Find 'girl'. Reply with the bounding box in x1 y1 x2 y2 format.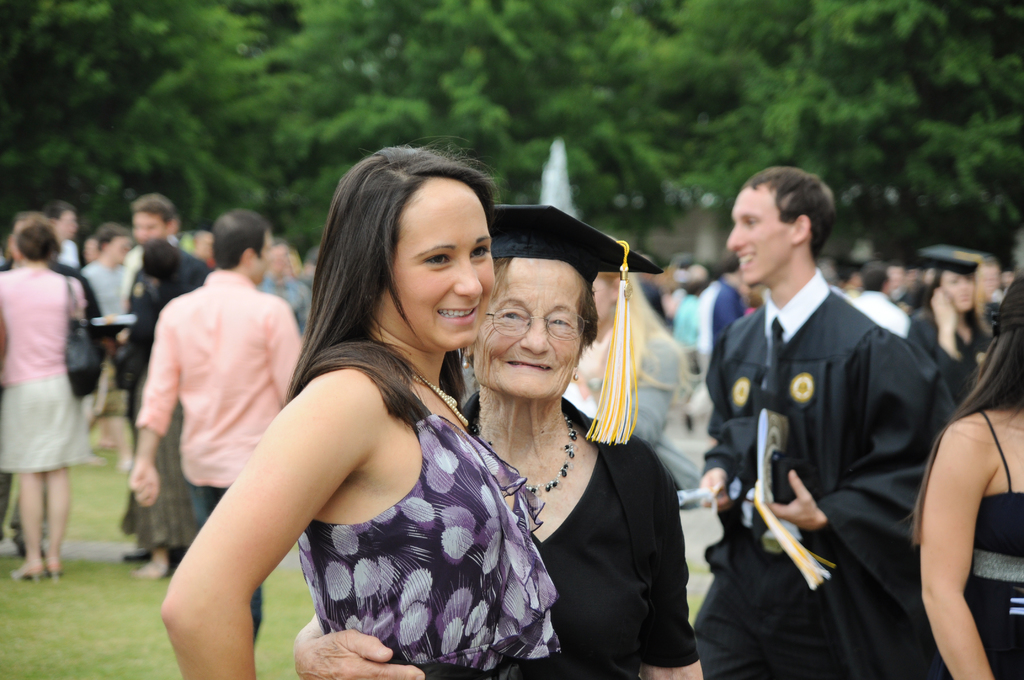
160 141 574 679.
